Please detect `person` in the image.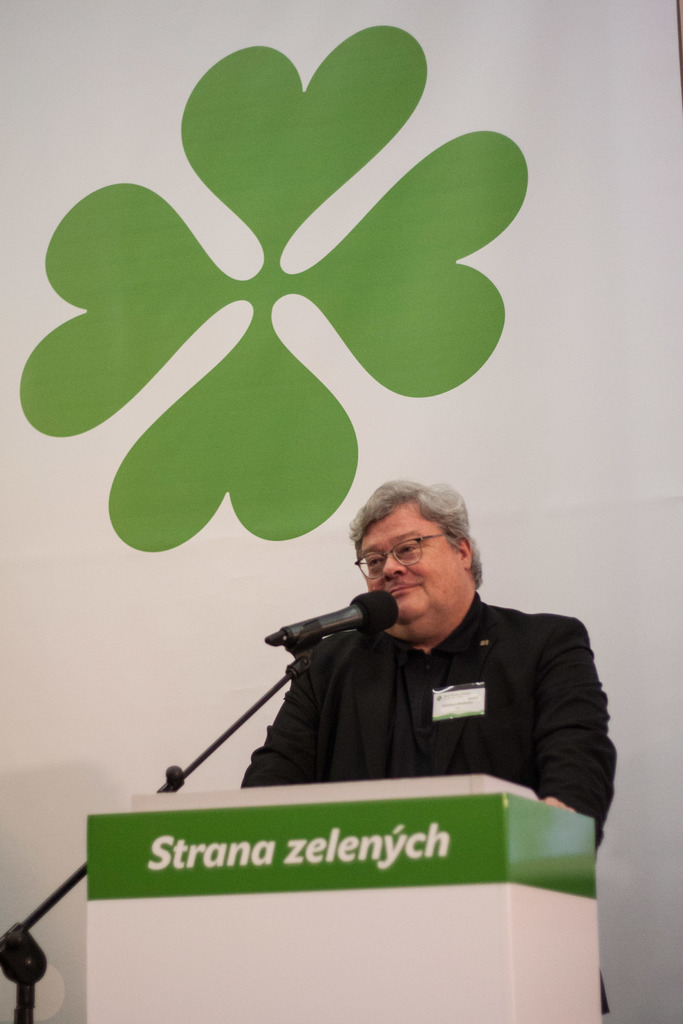
detection(208, 491, 613, 861).
